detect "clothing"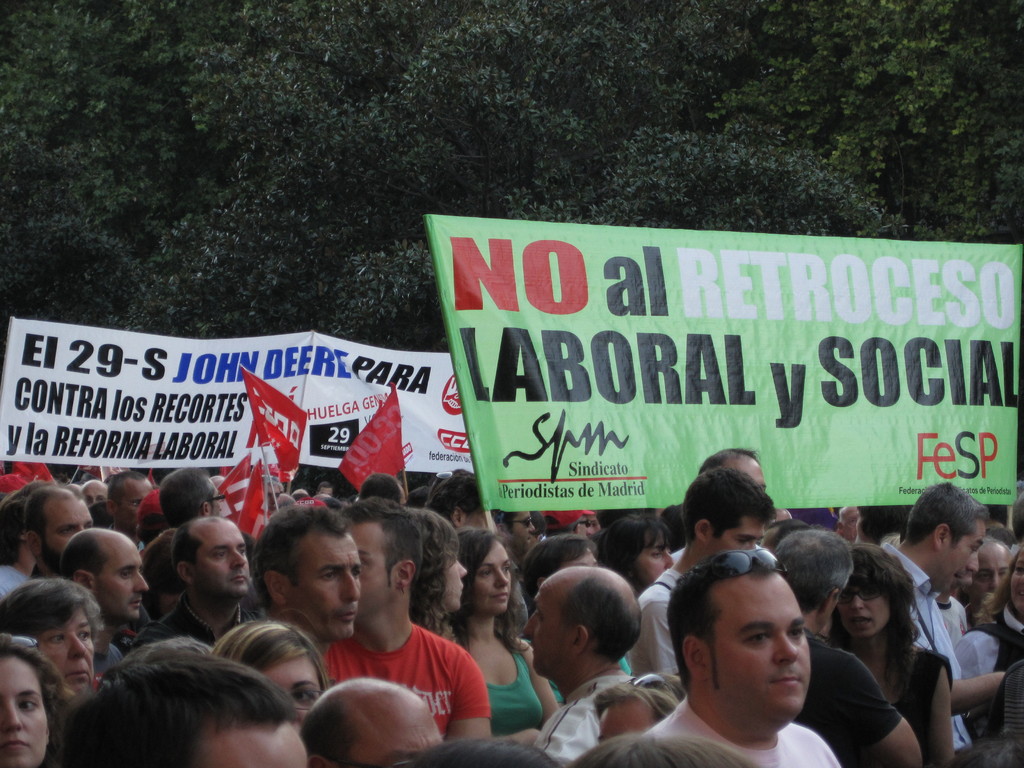
Rect(642, 691, 842, 767)
